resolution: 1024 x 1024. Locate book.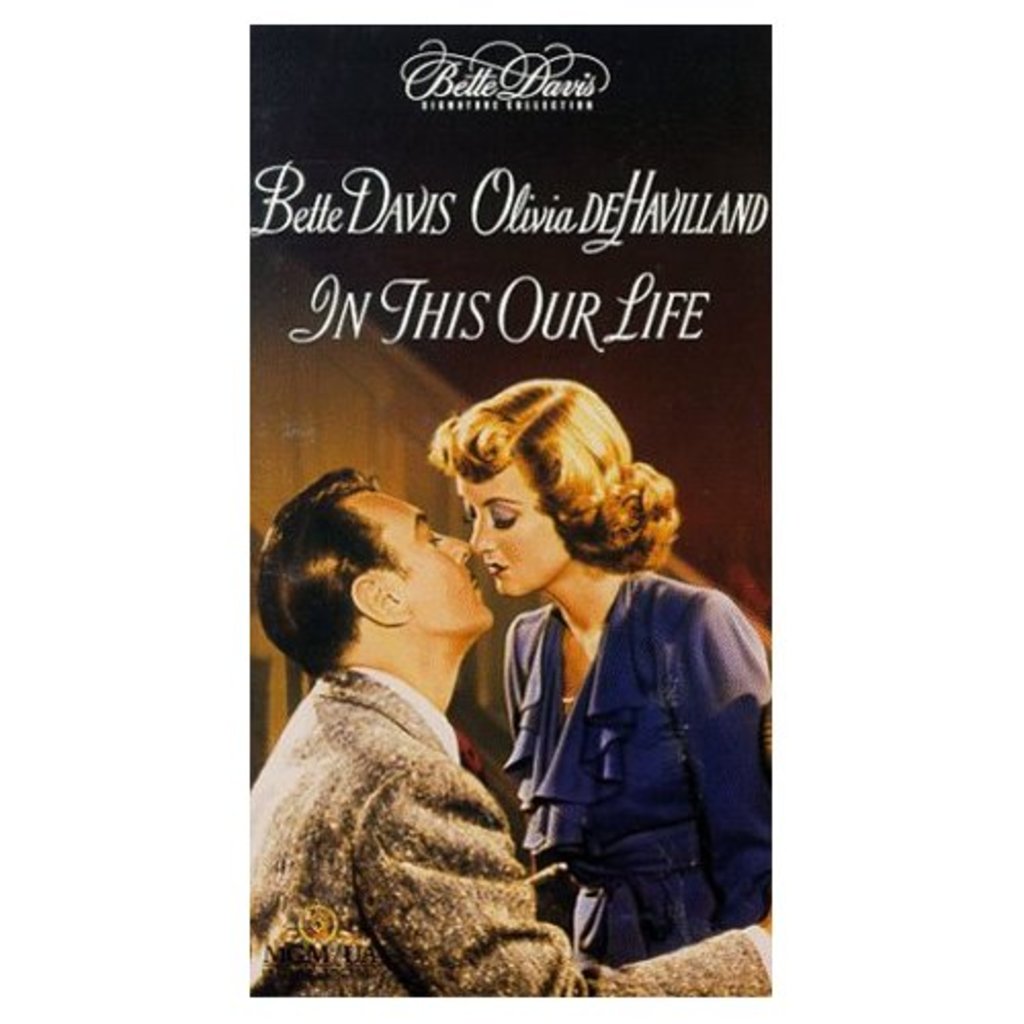
<bbox>250, 16, 778, 995</bbox>.
